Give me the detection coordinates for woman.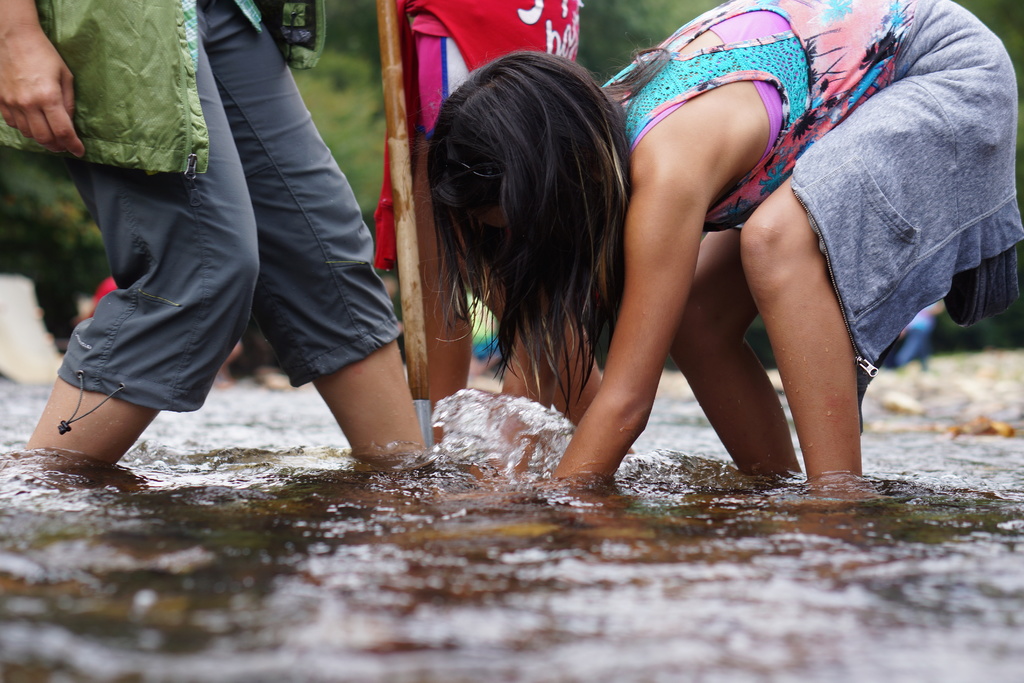
(left=382, top=0, right=951, bottom=525).
